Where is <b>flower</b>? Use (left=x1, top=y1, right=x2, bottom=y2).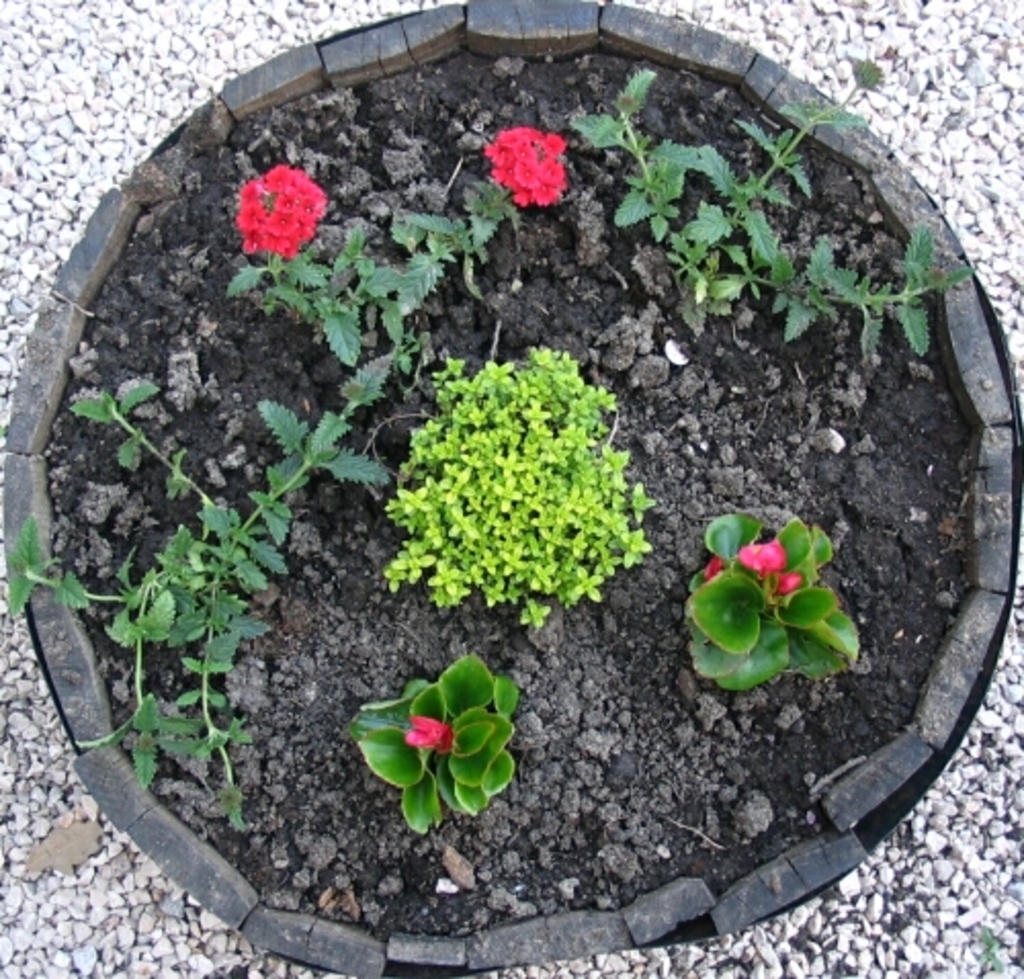
(left=225, top=147, right=328, bottom=248).
